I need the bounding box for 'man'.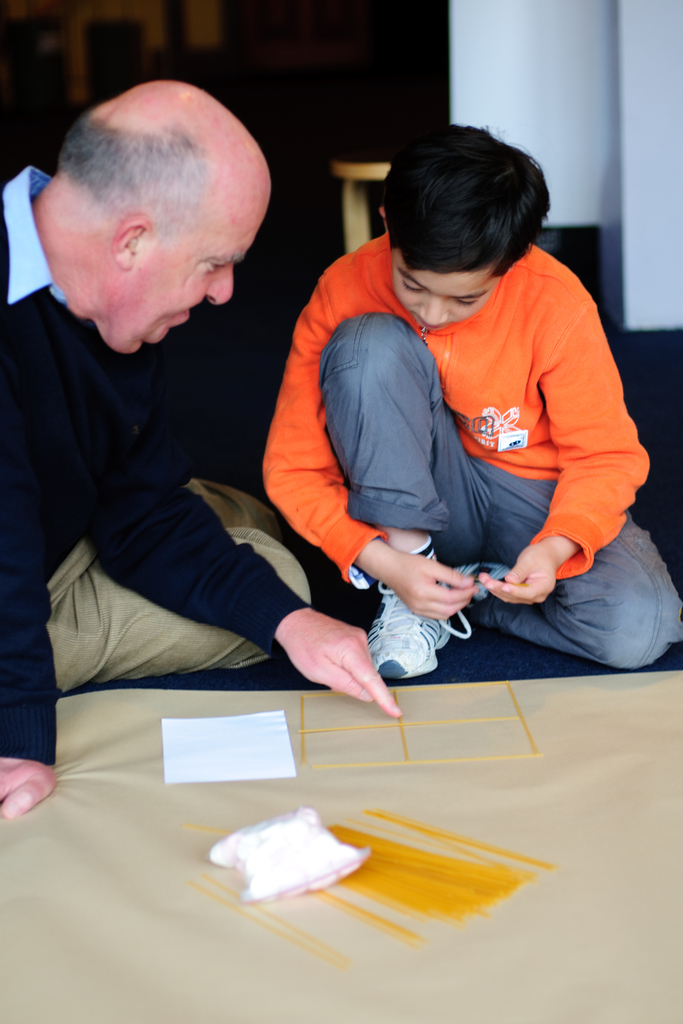
Here it is: [left=7, top=85, right=371, bottom=784].
